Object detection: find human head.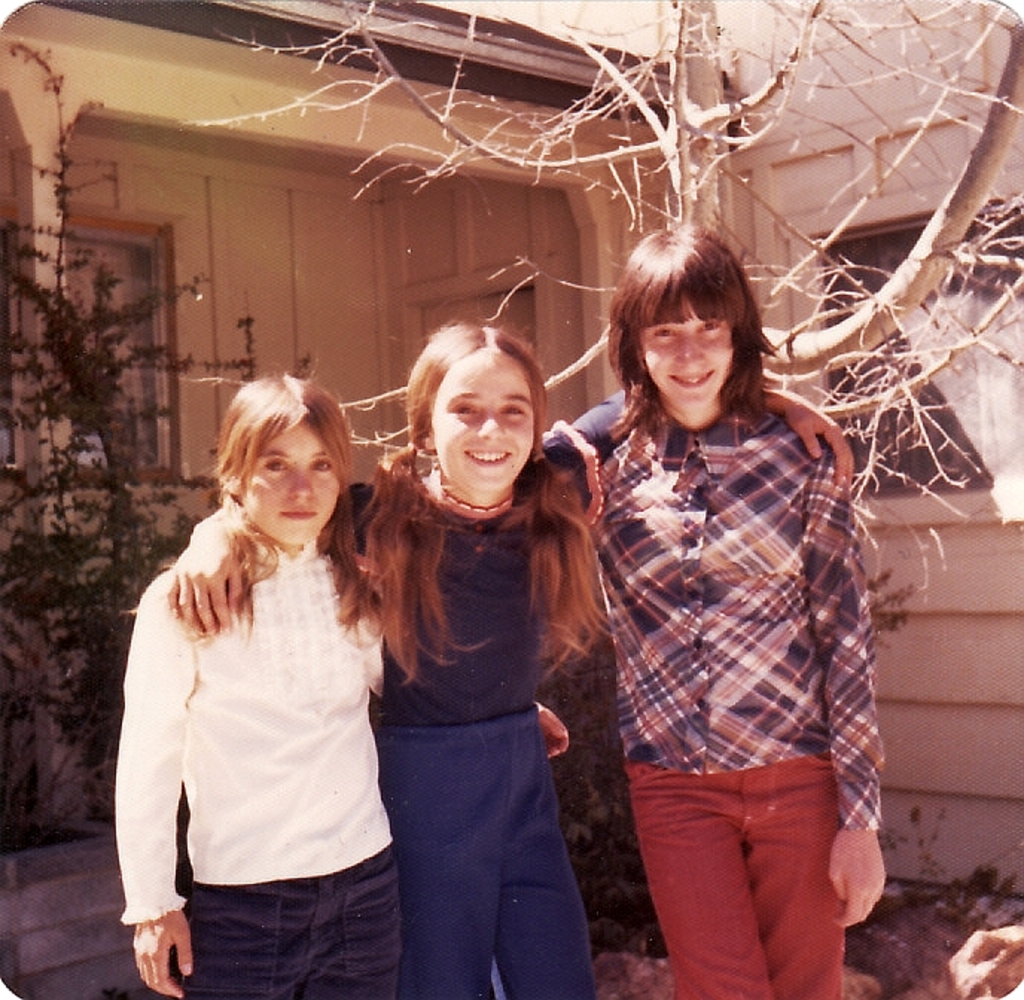
rect(412, 323, 540, 491).
